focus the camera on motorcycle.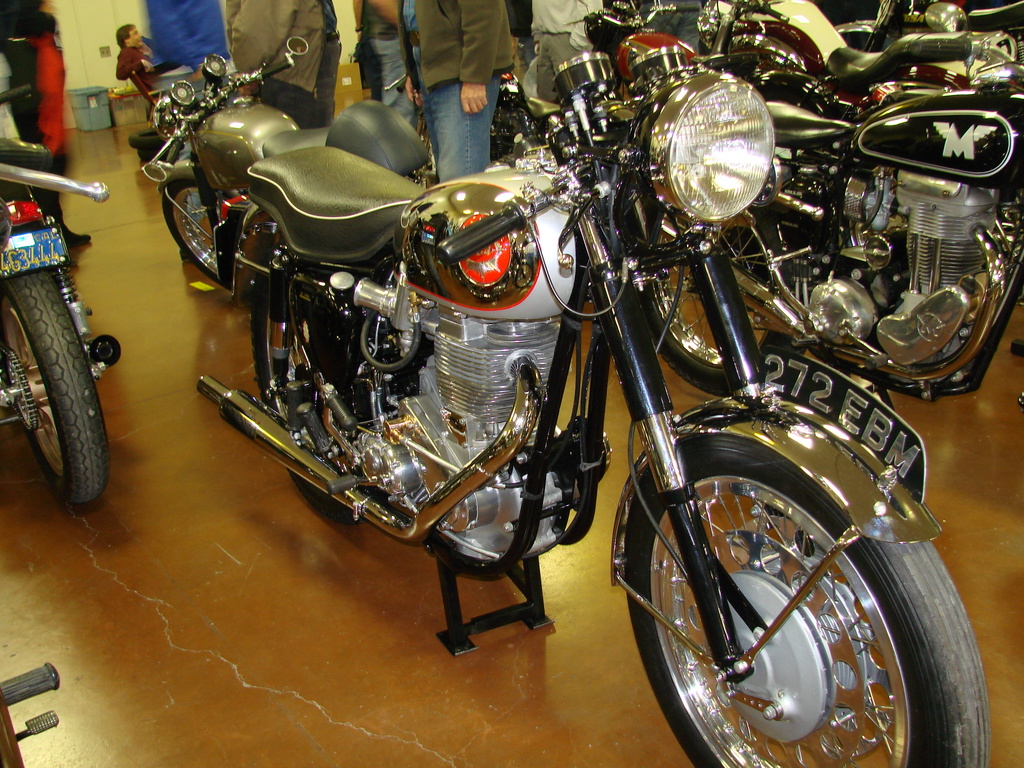
Focus region: region(138, 31, 432, 282).
